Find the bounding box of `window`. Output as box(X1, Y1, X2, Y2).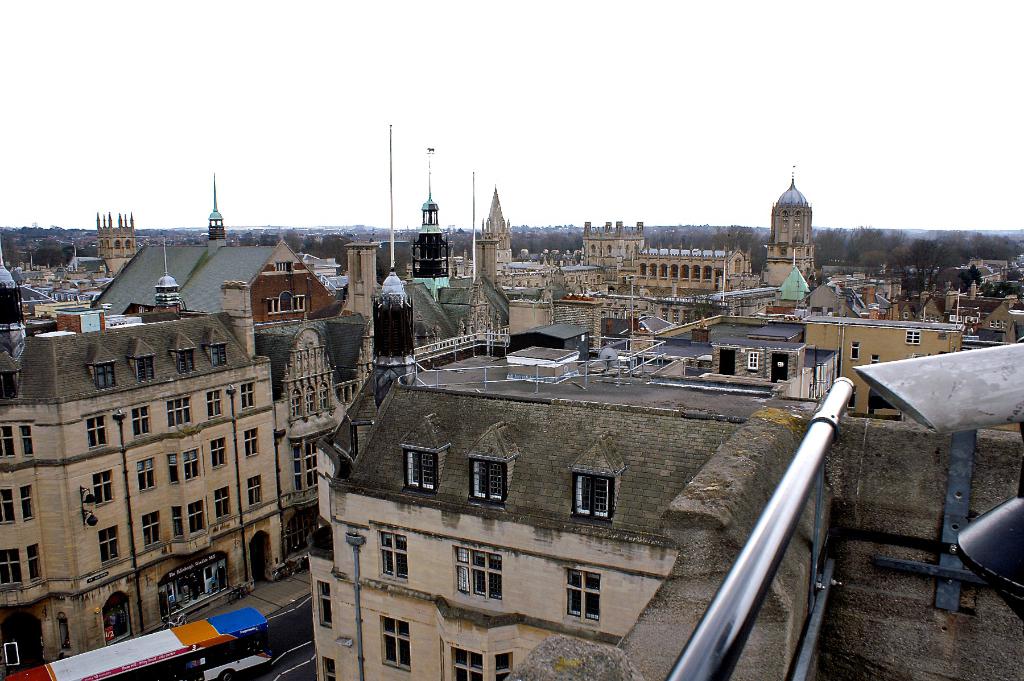
box(19, 424, 34, 461).
